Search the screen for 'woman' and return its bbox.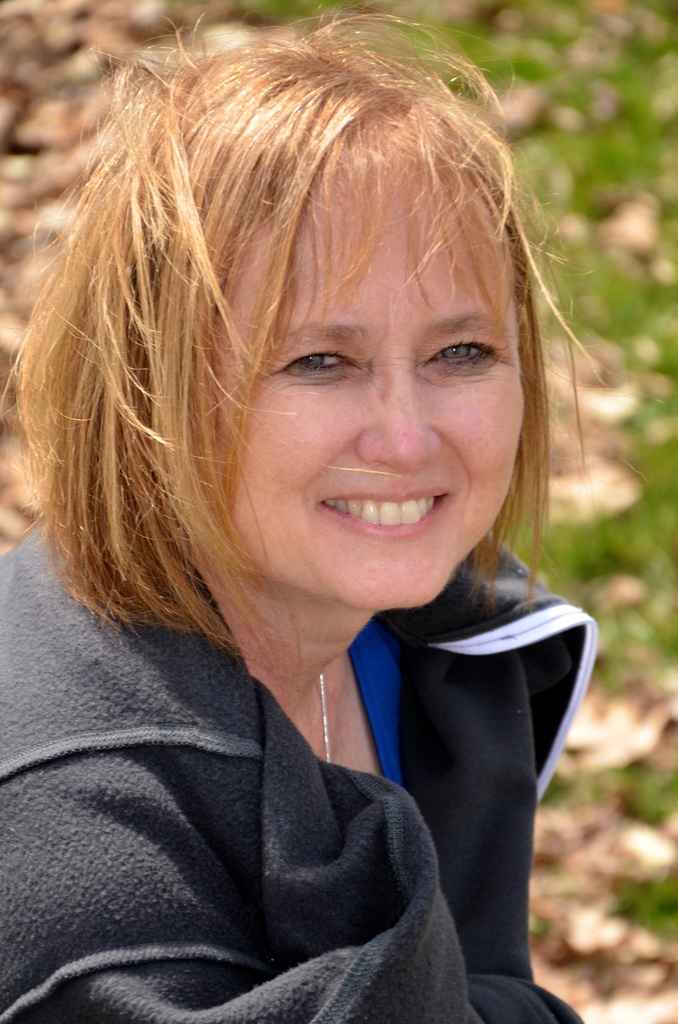
Found: pyautogui.locateOnScreen(0, 79, 624, 993).
